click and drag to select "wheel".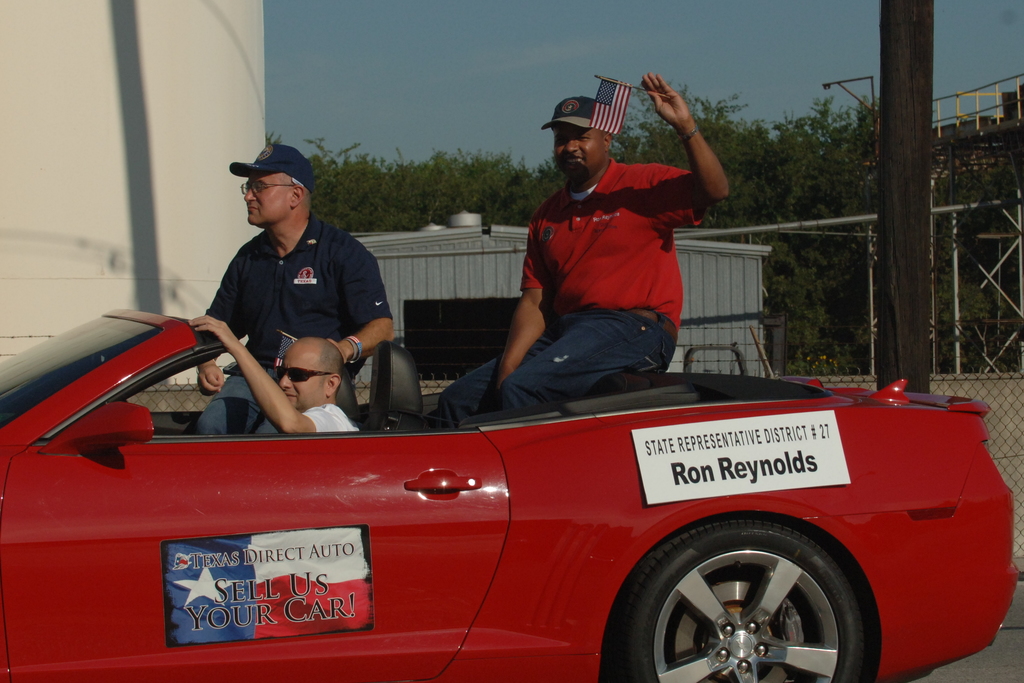
Selection: [left=621, top=523, right=858, bottom=682].
